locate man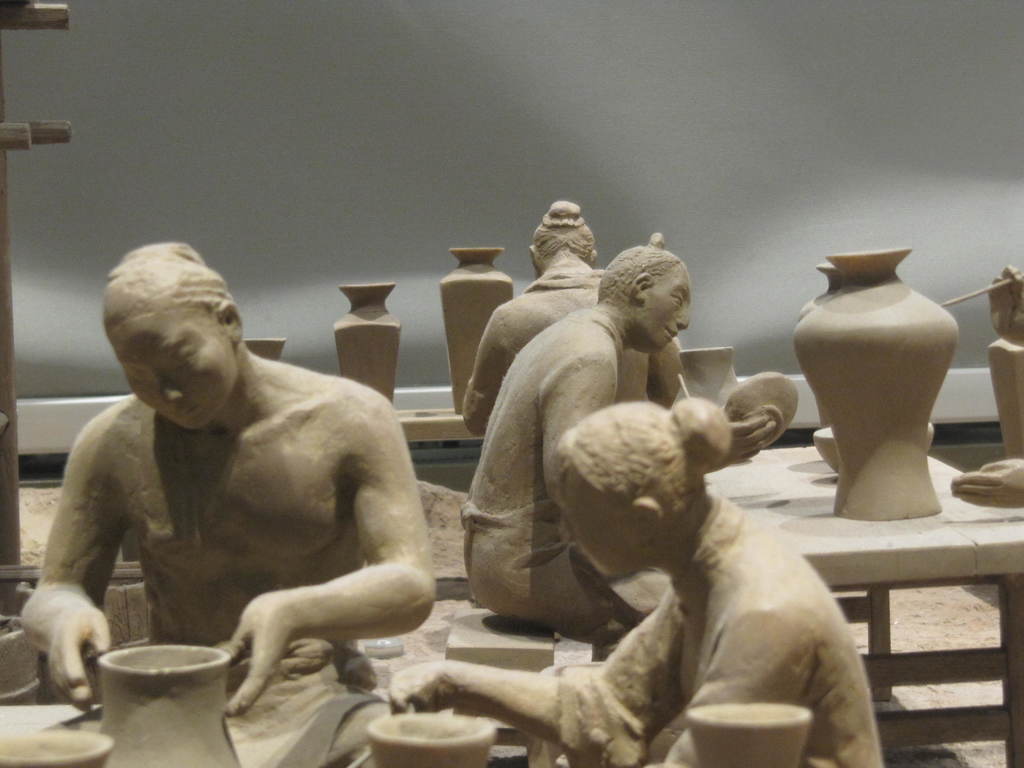
[x1=460, y1=241, x2=780, y2=631]
